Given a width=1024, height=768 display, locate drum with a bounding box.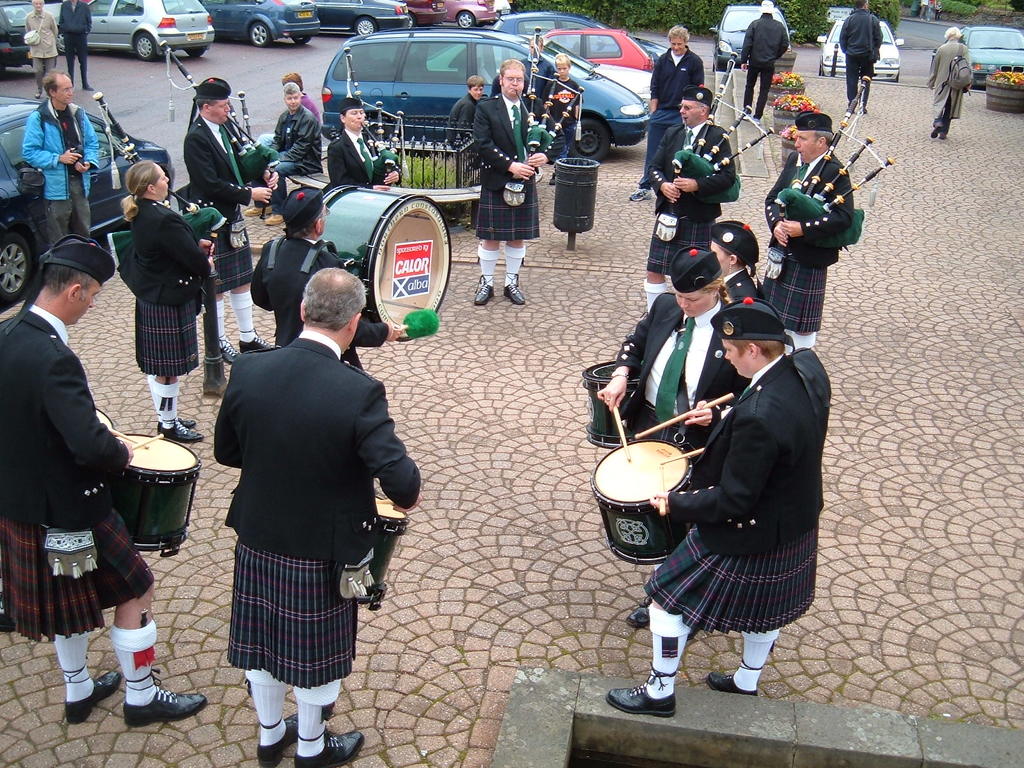
Located: [117, 434, 199, 558].
